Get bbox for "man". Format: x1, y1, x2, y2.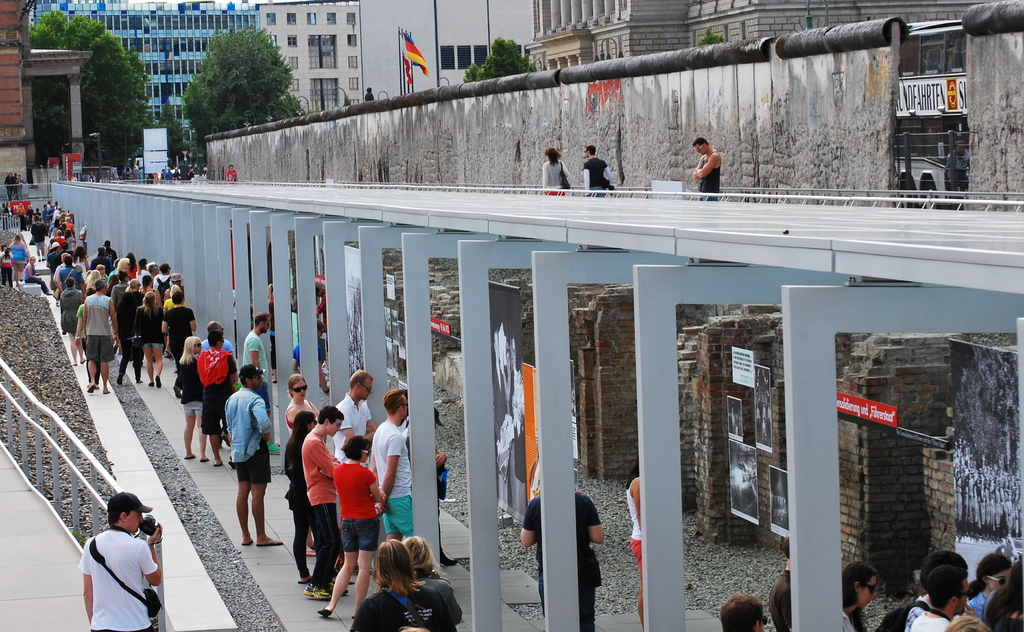
83, 278, 120, 393.
